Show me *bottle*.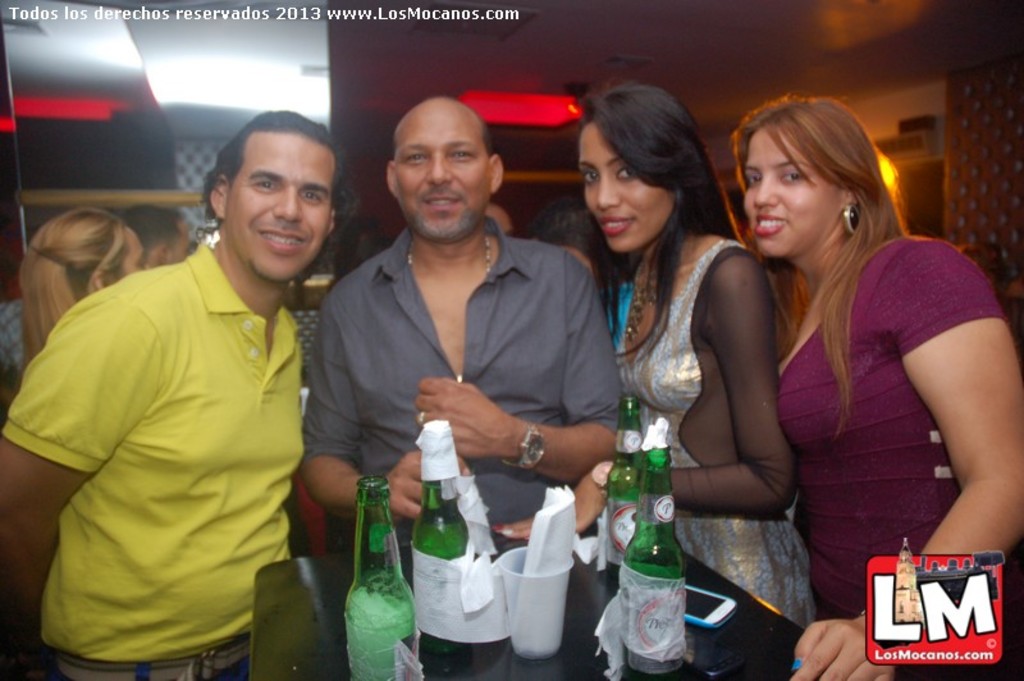
*bottle* is here: (333, 475, 411, 677).
